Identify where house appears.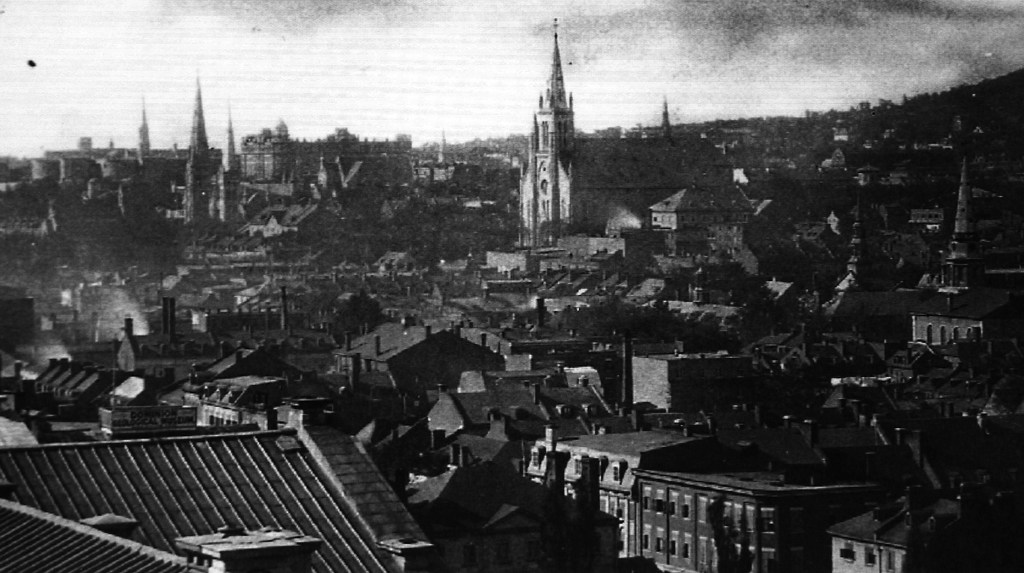
Appears at bbox=[511, 31, 729, 245].
